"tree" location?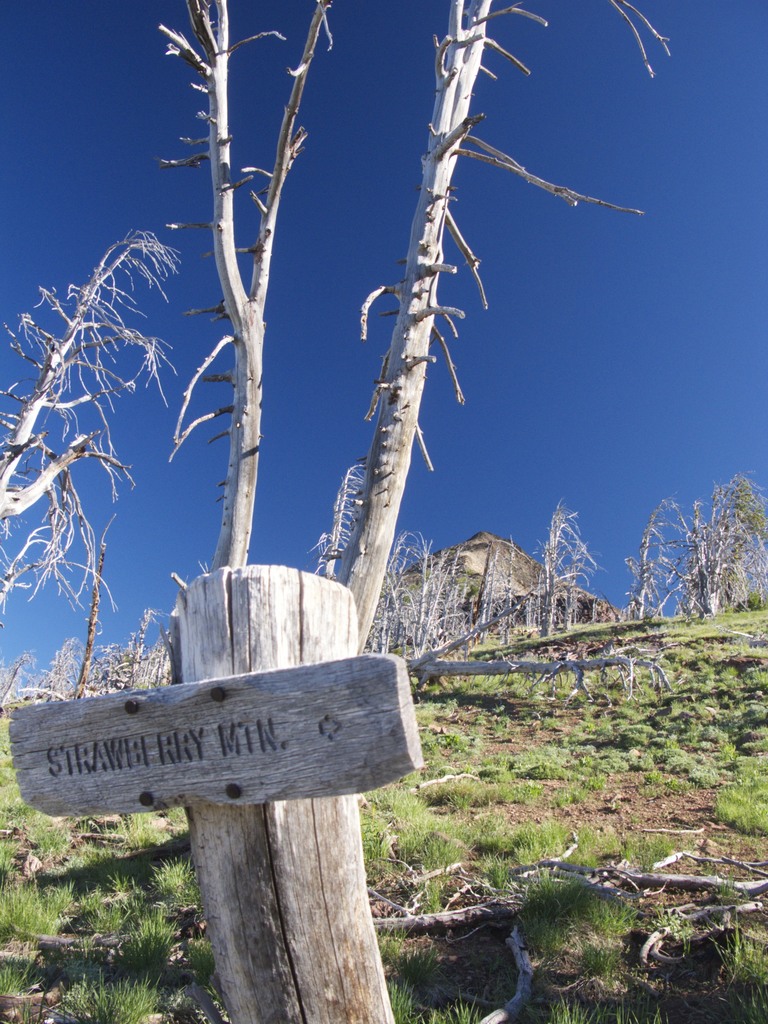
[left=336, top=0, right=681, bottom=652]
